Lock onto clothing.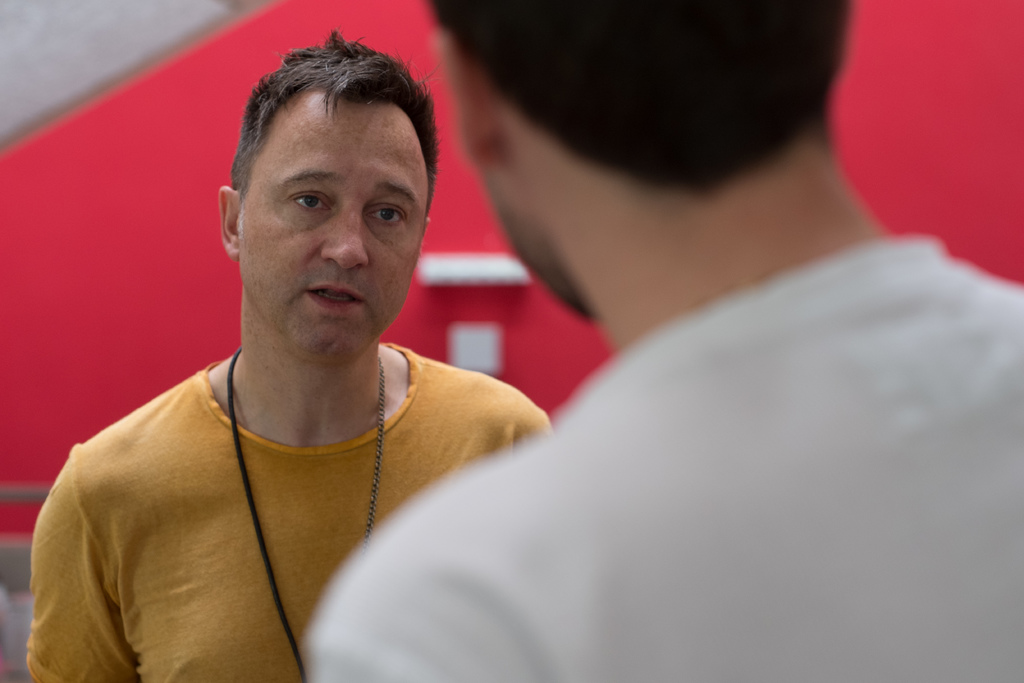
Locked: crop(319, 236, 1023, 682).
